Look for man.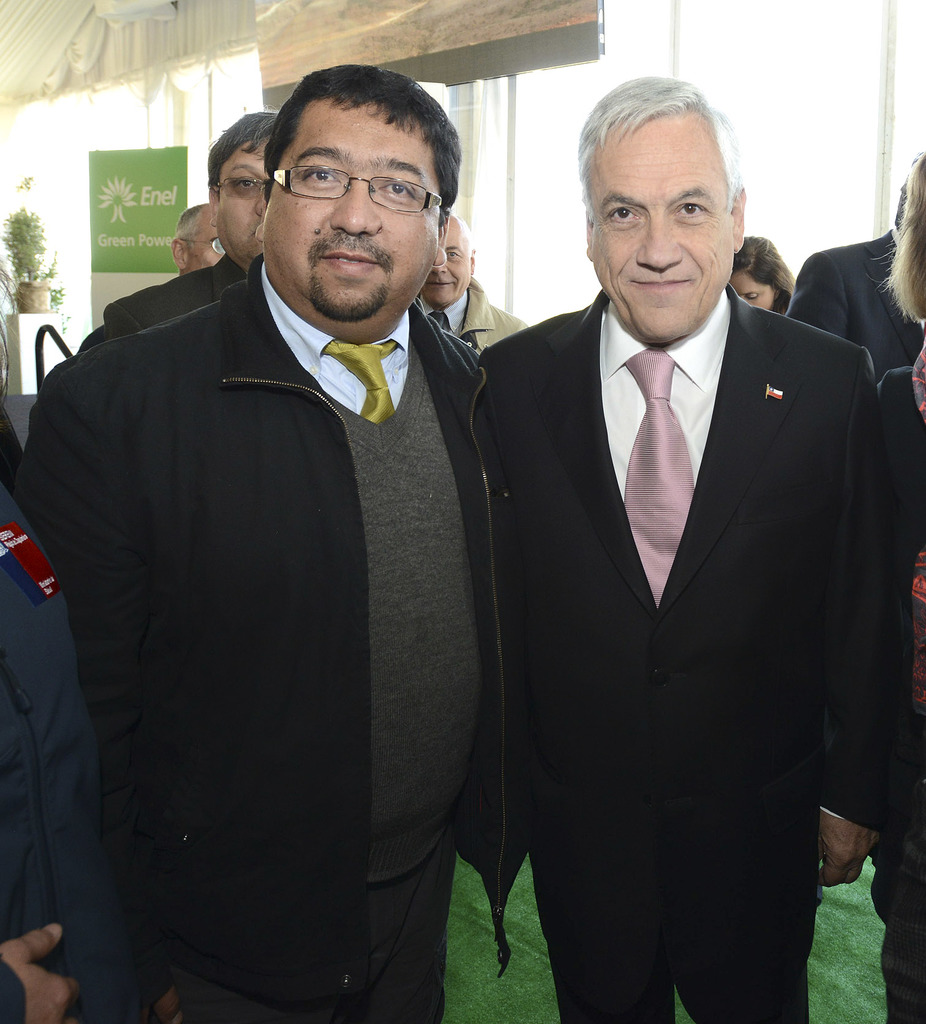
Found: l=79, t=109, r=282, b=350.
